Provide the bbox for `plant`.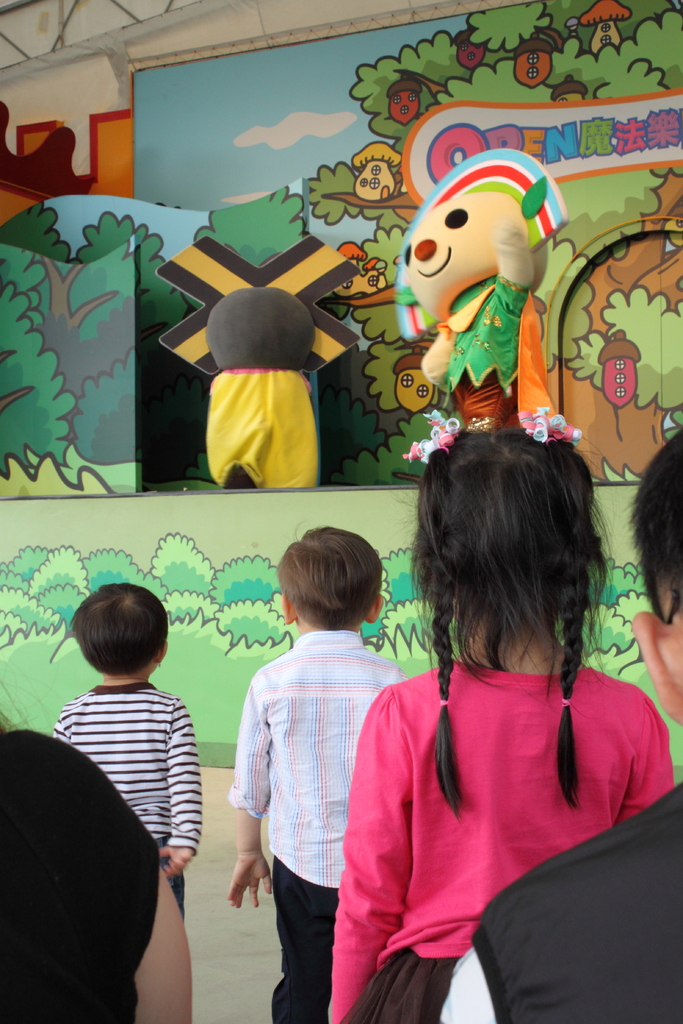
0, 540, 51, 582.
